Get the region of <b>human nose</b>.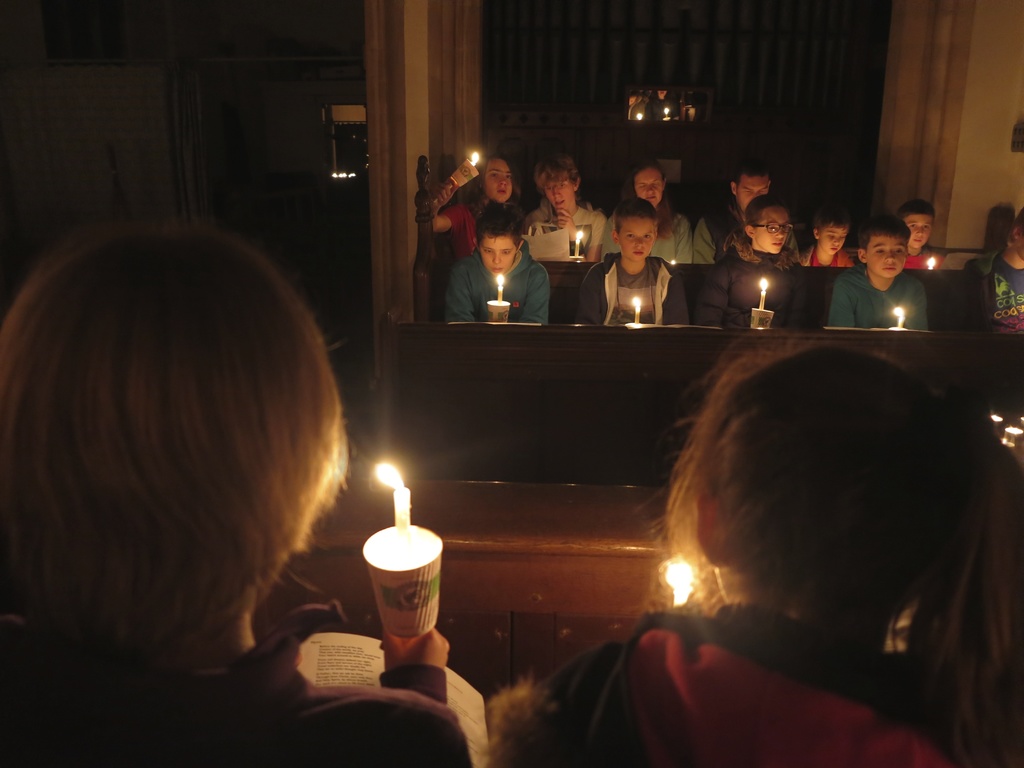
<bbox>646, 186, 655, 196</bbox>.
